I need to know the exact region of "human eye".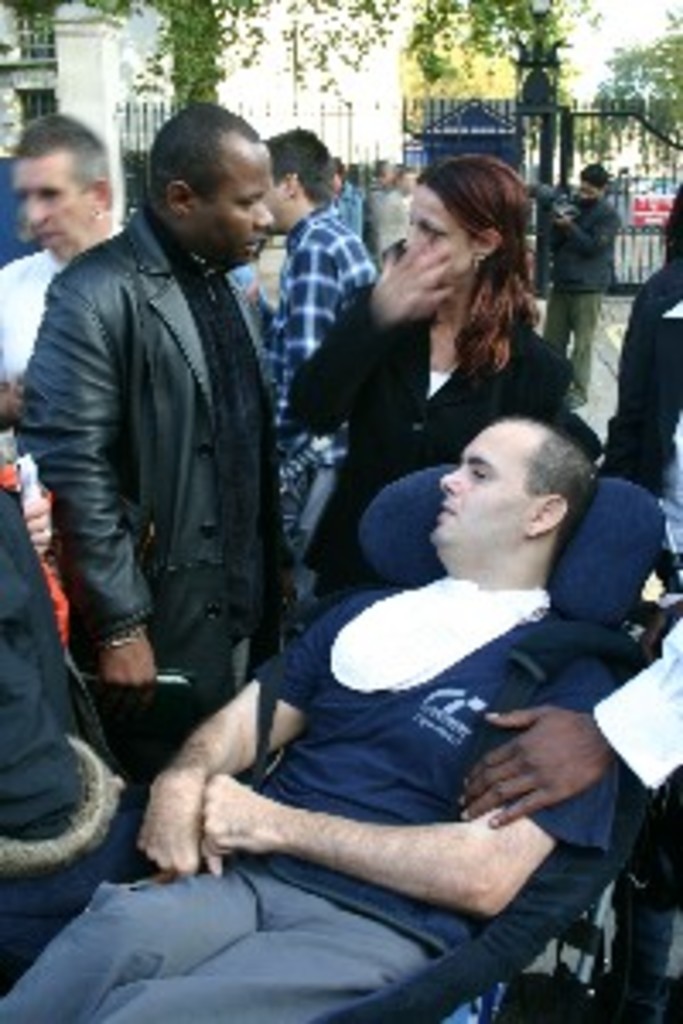
Region: <bbox>464, 464, 488, 481</bbox>.
